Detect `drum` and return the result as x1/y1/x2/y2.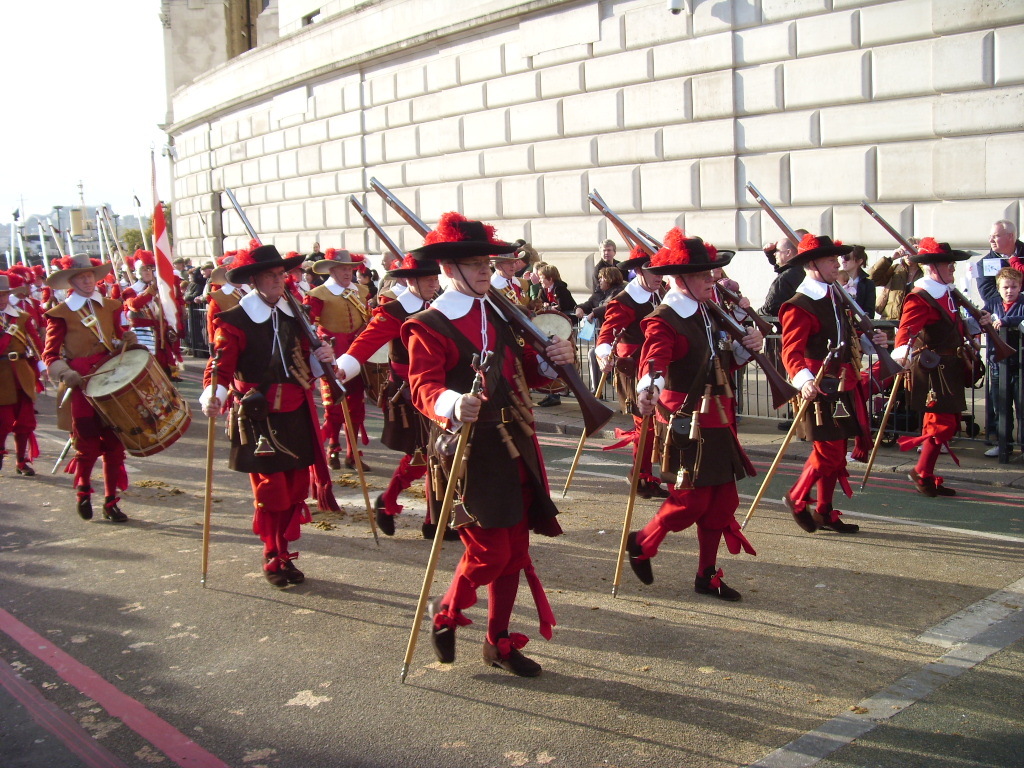
82/344/195/461.
